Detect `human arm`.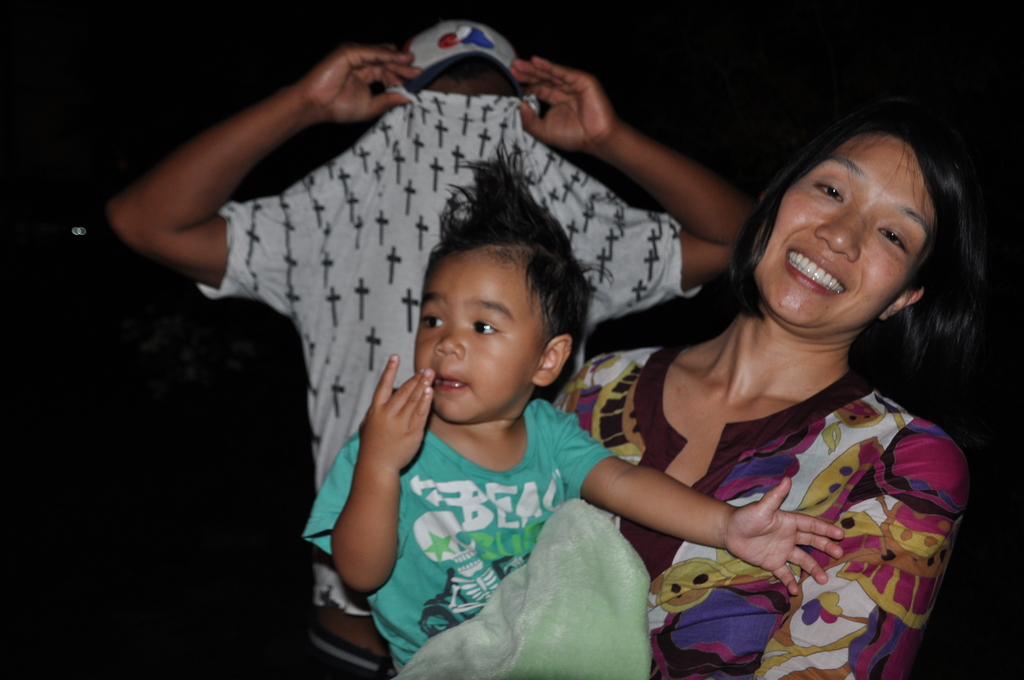
Detected at 100,48,317,302.
